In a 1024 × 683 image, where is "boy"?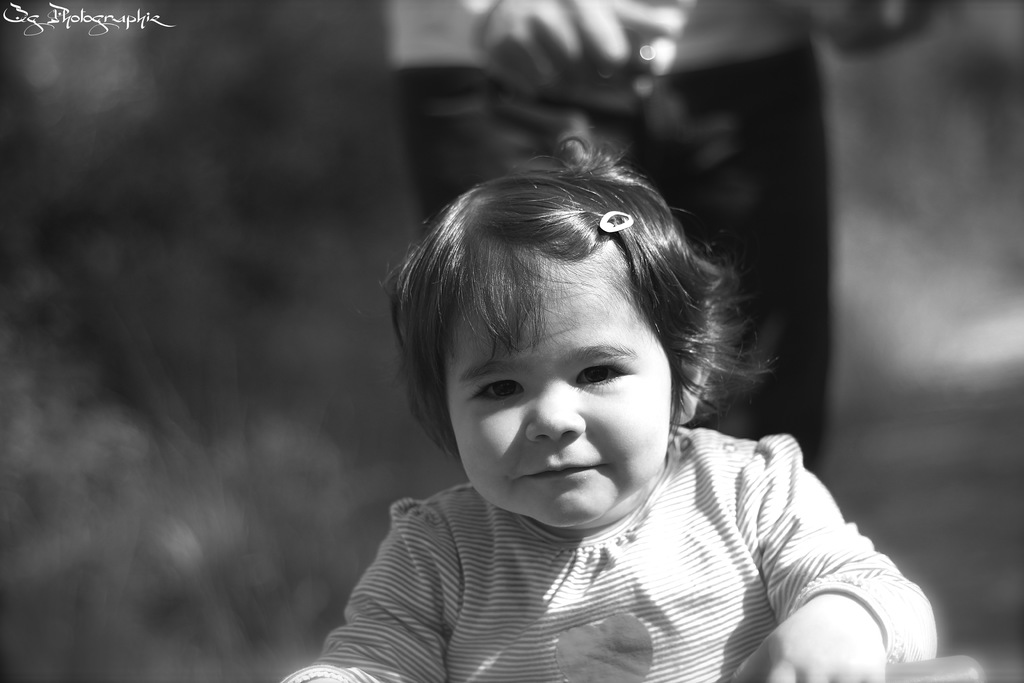
<bbox>276, 139, 936, 682</bbox>.
